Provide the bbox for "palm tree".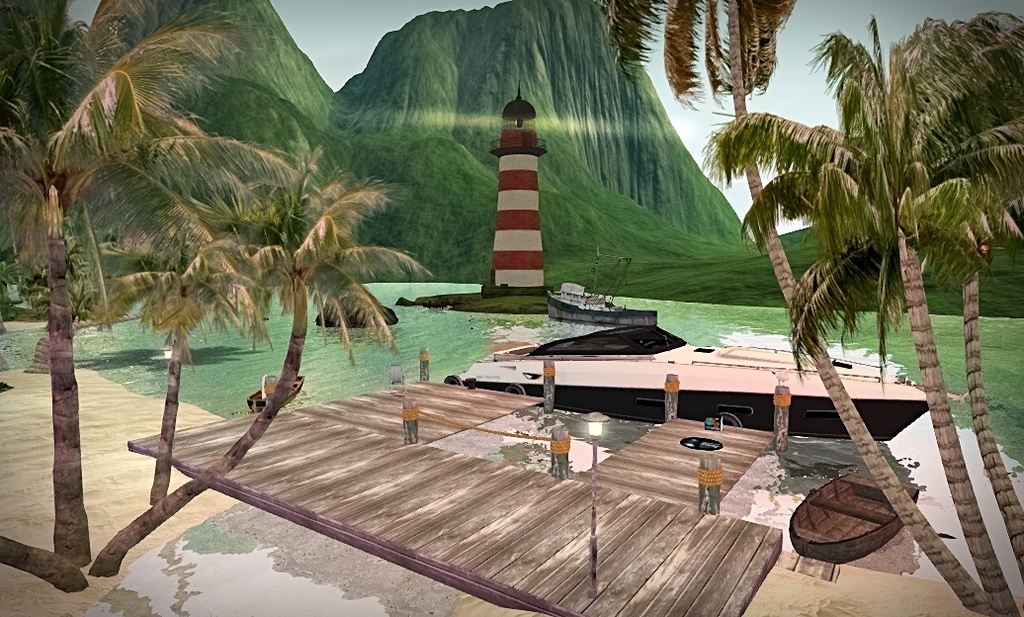
97, 158, 261, 512.
